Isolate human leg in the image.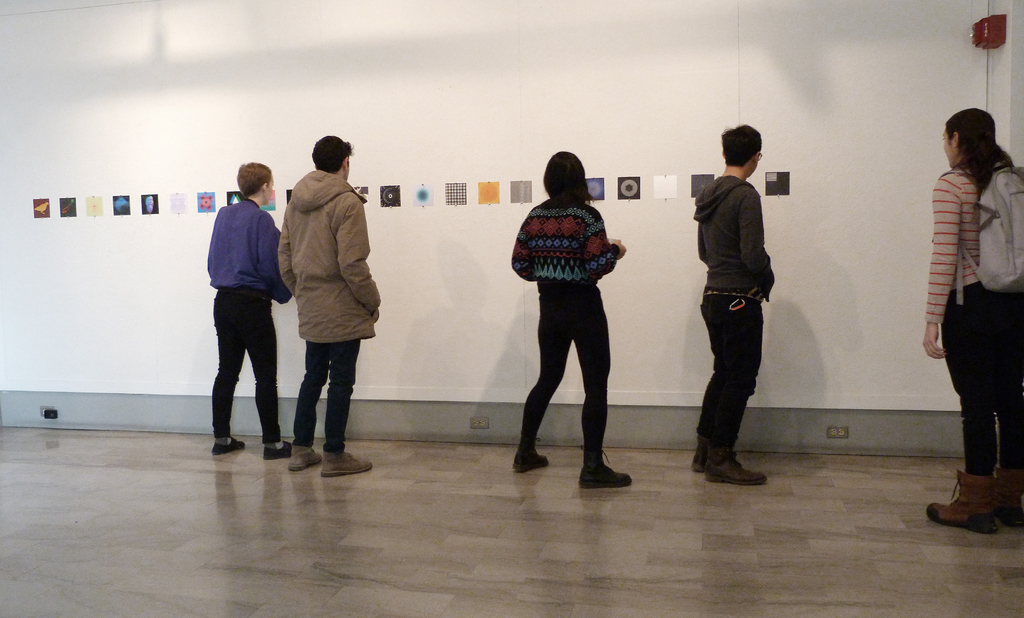
Isolated region: bbox(326, 339, 365, 475).
